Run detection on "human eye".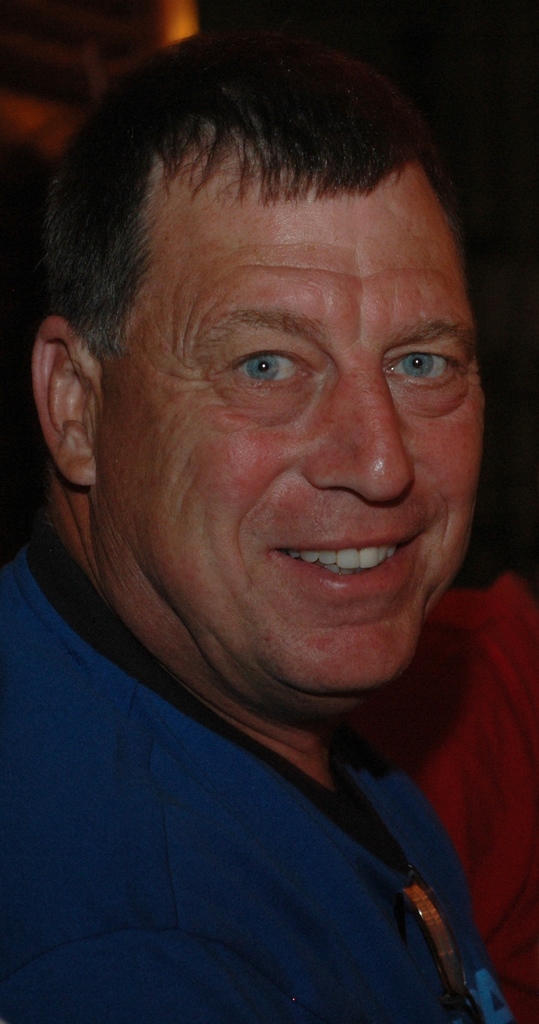
Result: crop(377, 340, 470, 395).
